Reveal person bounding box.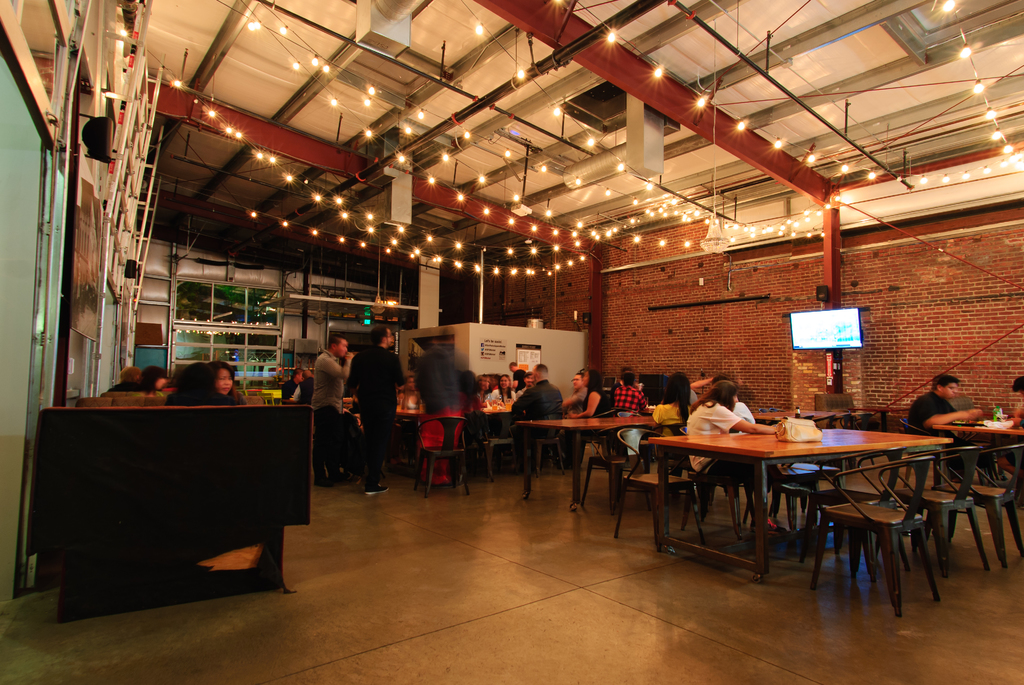
Revealed: x1=513 y1=361 x2=564 y2=450.
